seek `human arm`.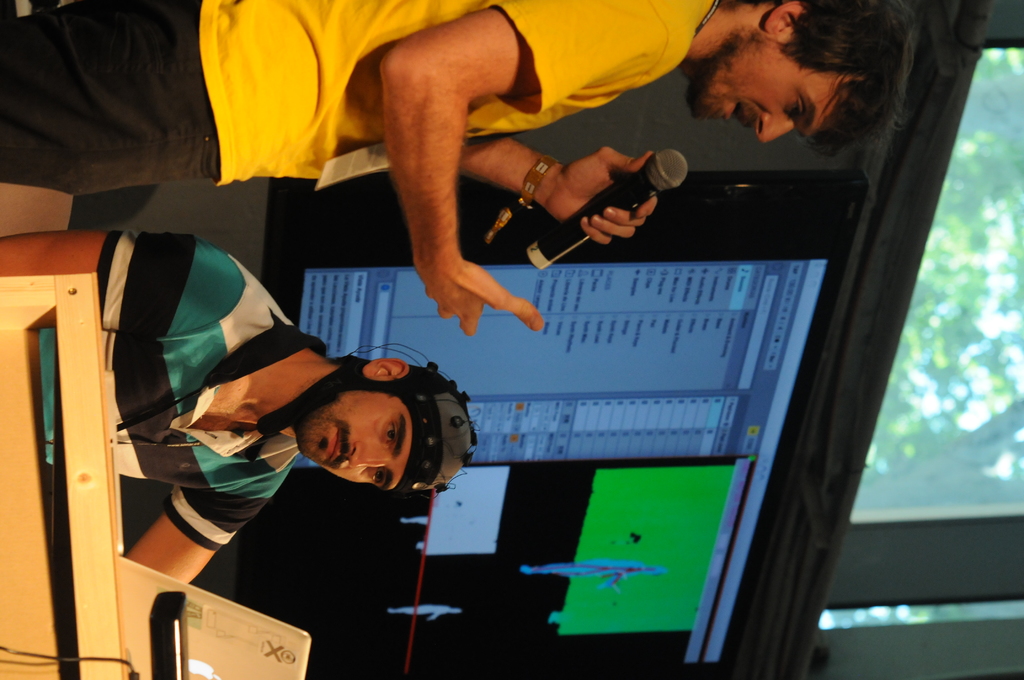
detection(340, 9, 610, 308).
